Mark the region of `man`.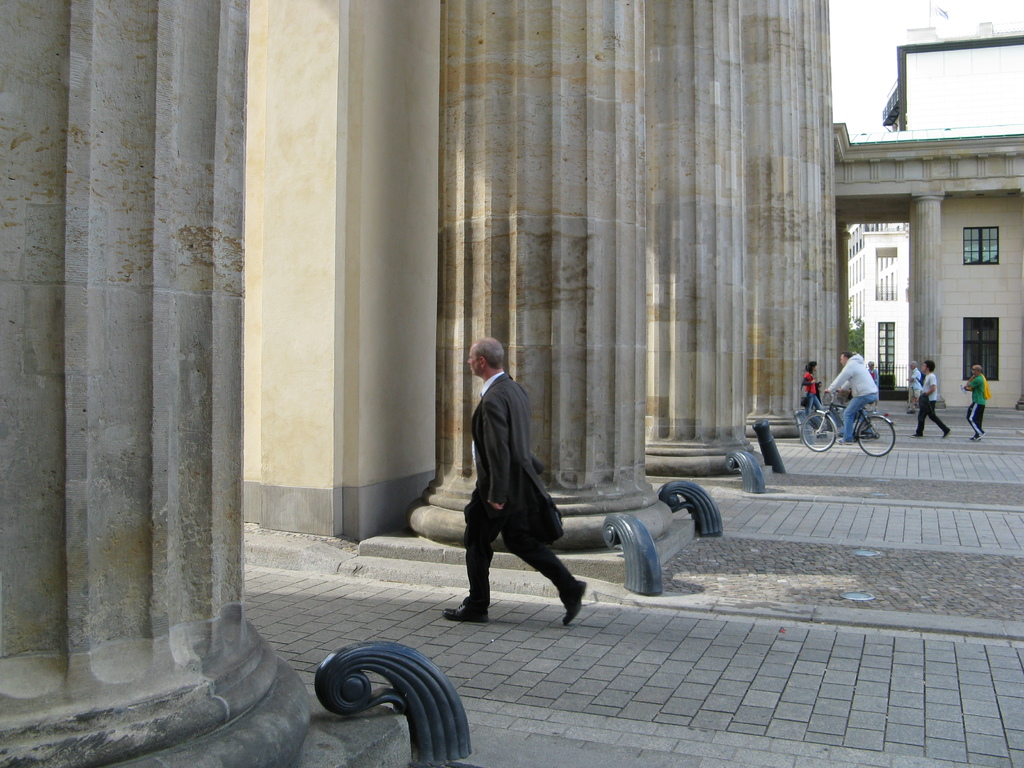
Region: select_region(451, 331, 582, 648).
